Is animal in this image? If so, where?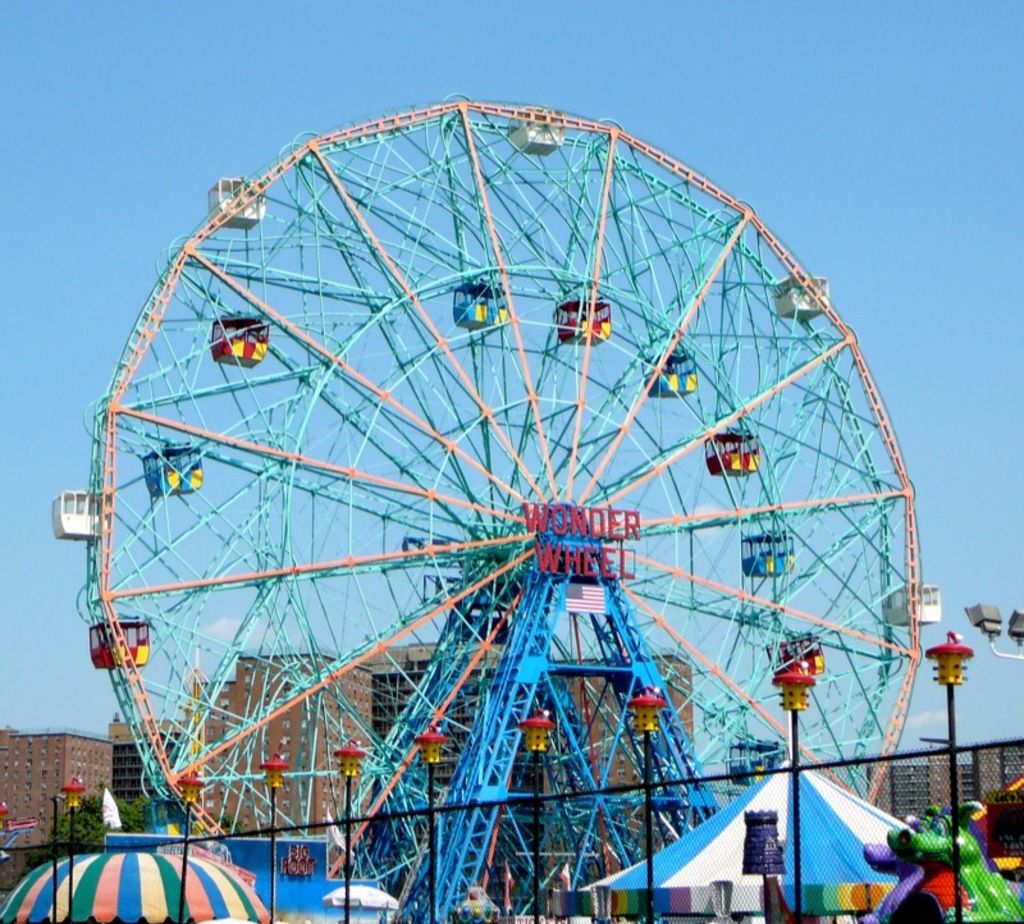
Yes, at (left=891, top=801, right=1023, bottom=923).
